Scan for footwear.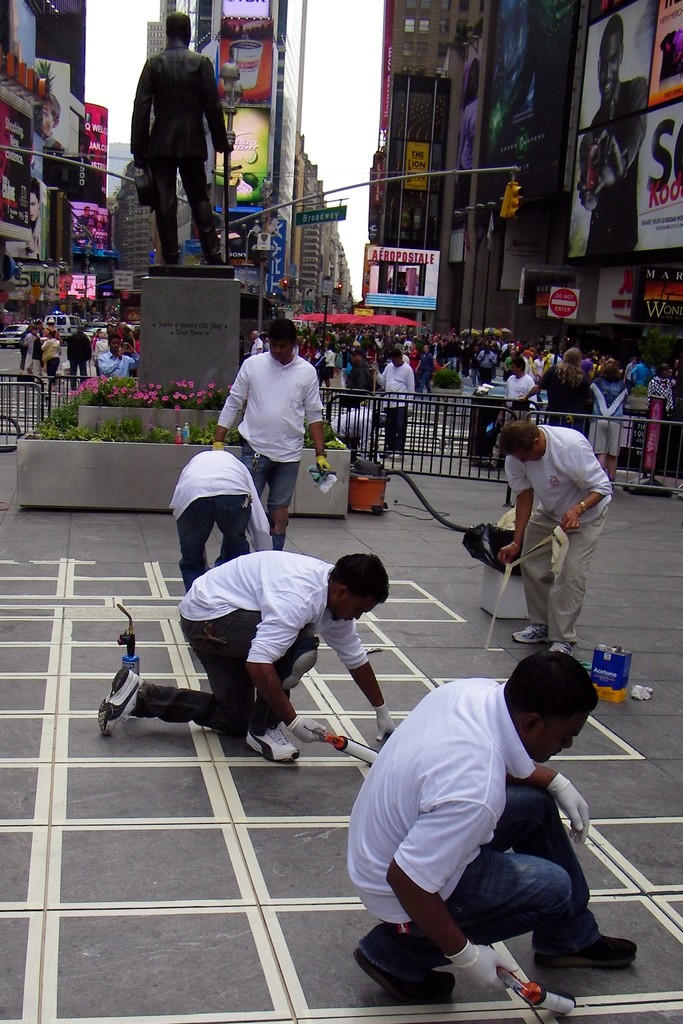
Scan result: bbox(534, 935, 638, 975).
